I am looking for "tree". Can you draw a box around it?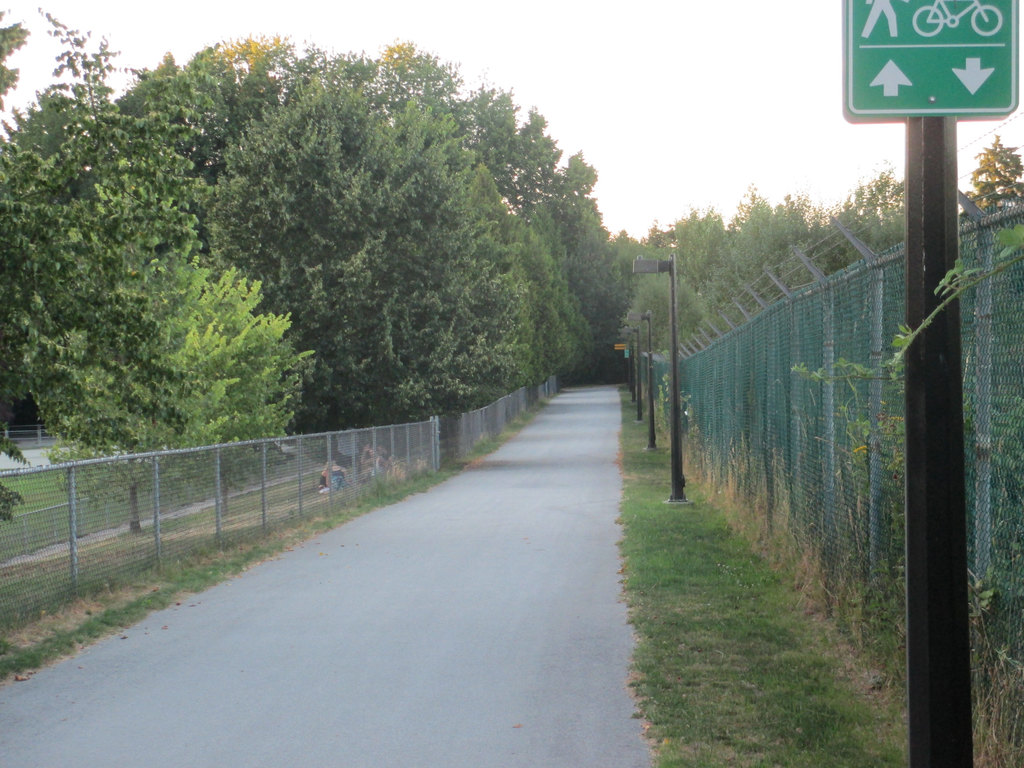
Sure, the bounding box is 777,199,835,328.
